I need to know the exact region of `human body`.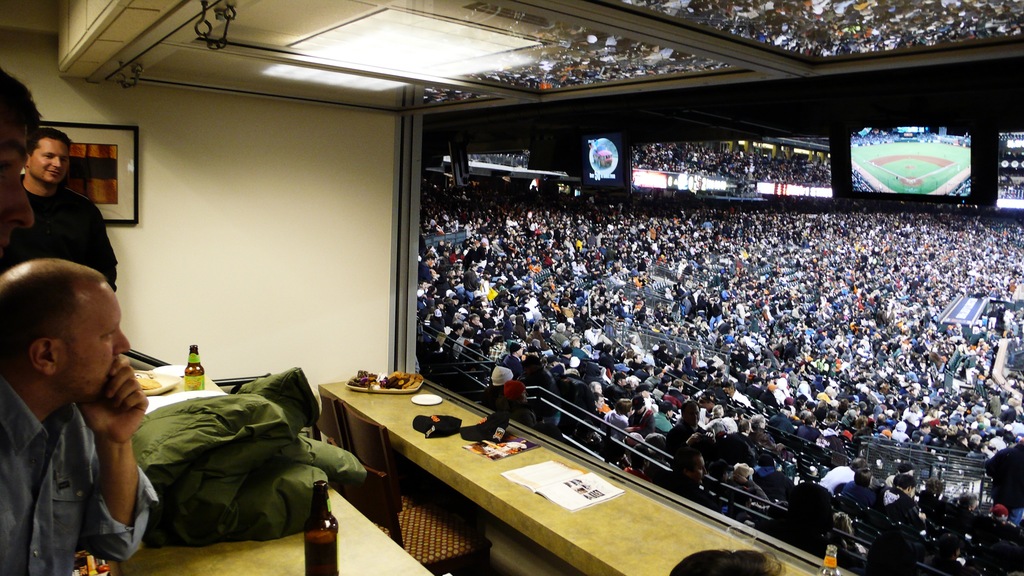
Region: Rect(420, 209, 429, 228).
